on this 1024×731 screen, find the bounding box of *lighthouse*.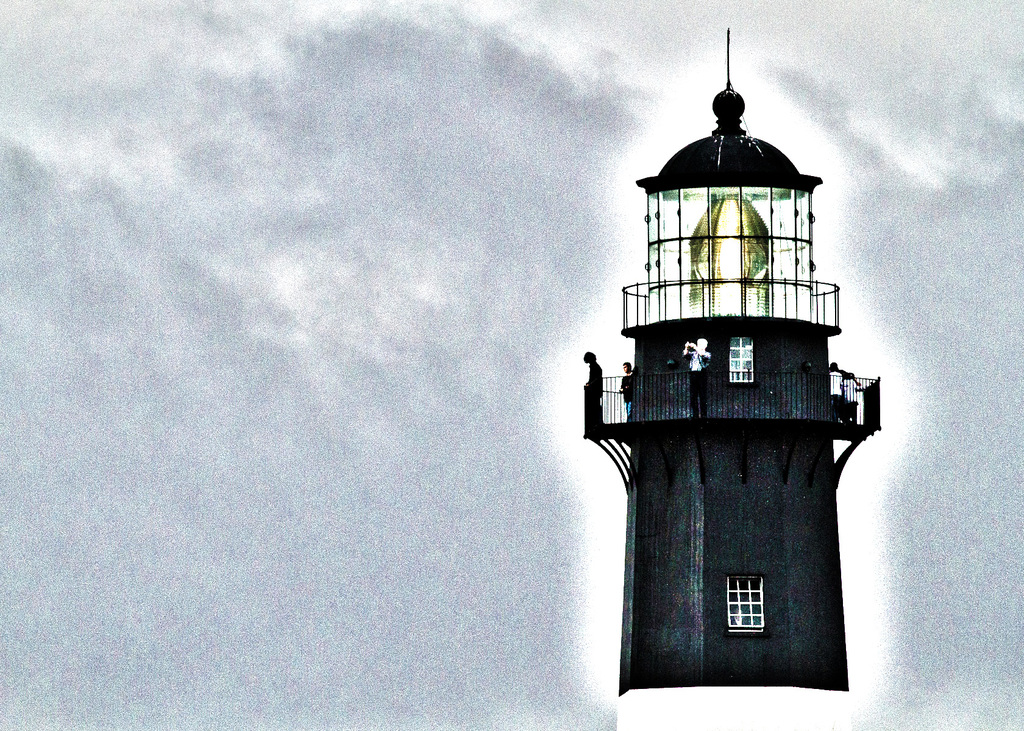
Bounding box: l=579, t=49, r=895, b=681.
